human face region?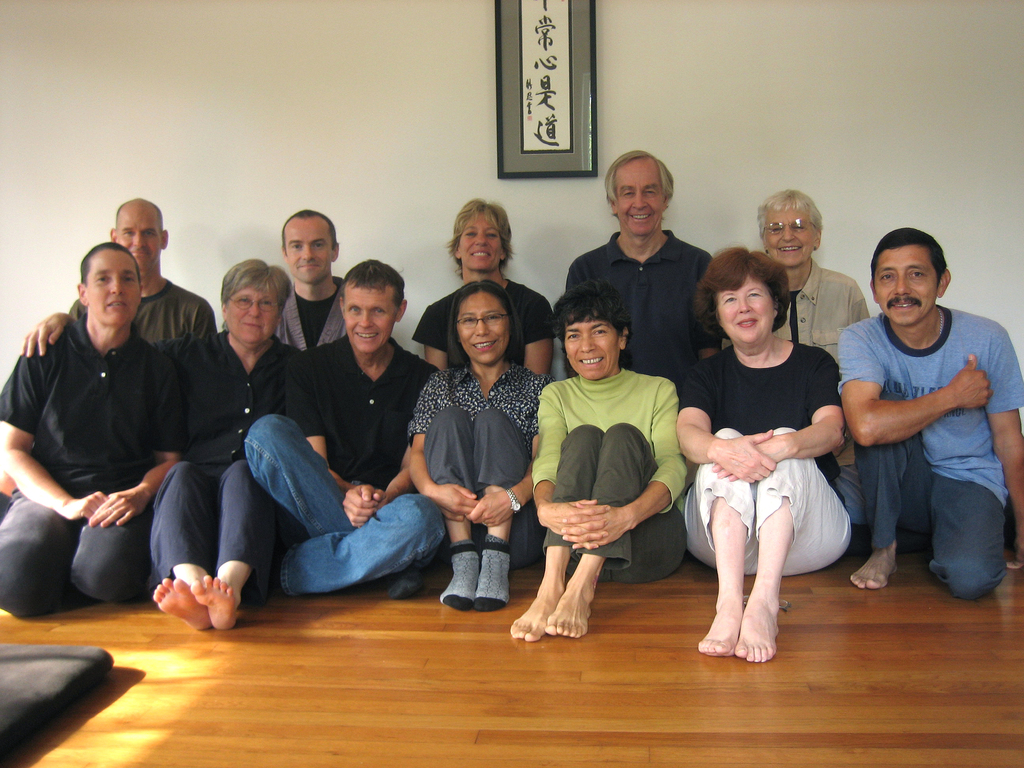
[left=616, top=156, right=660, bottom=234]
